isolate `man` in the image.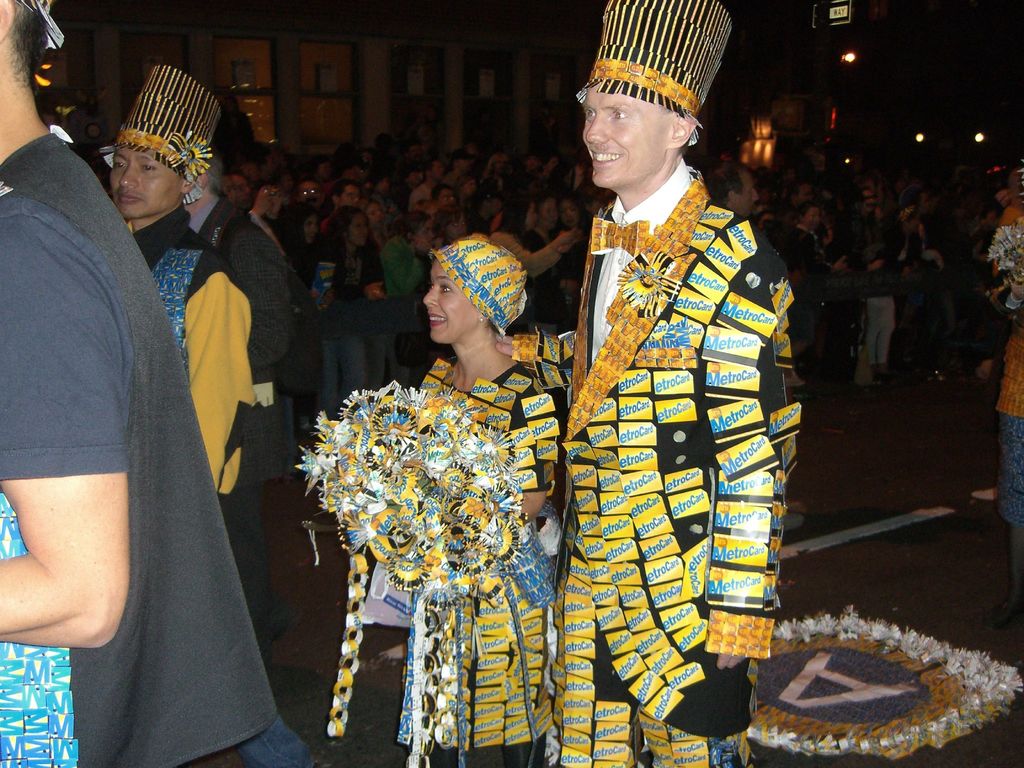
Isolated region: (225,170,298,487).
